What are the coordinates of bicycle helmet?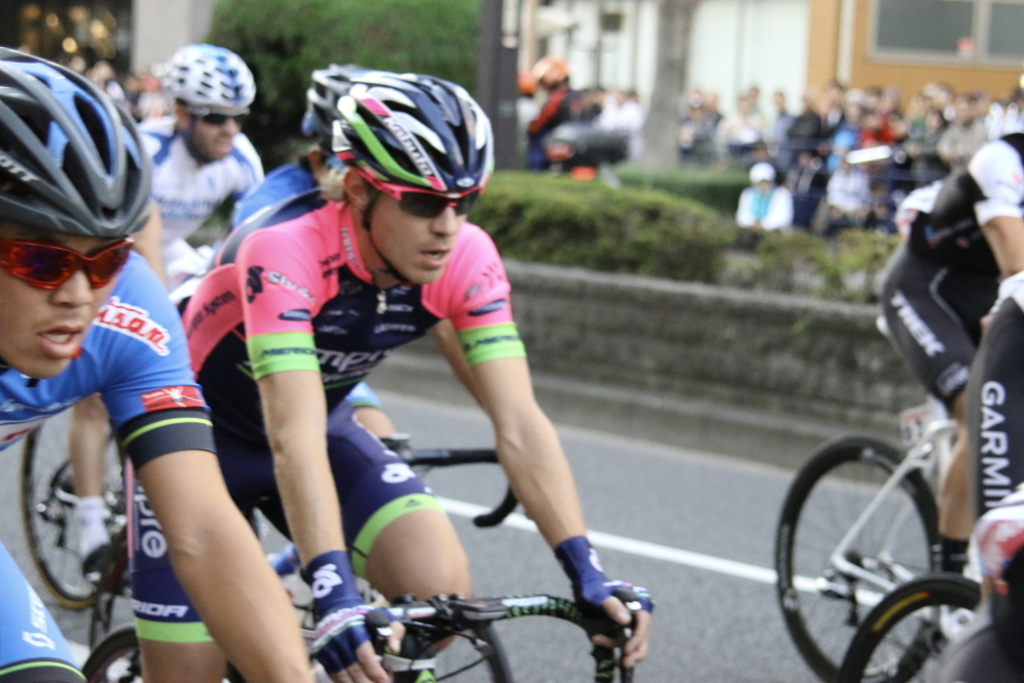
bbox=(328, 73, 494, 196).
